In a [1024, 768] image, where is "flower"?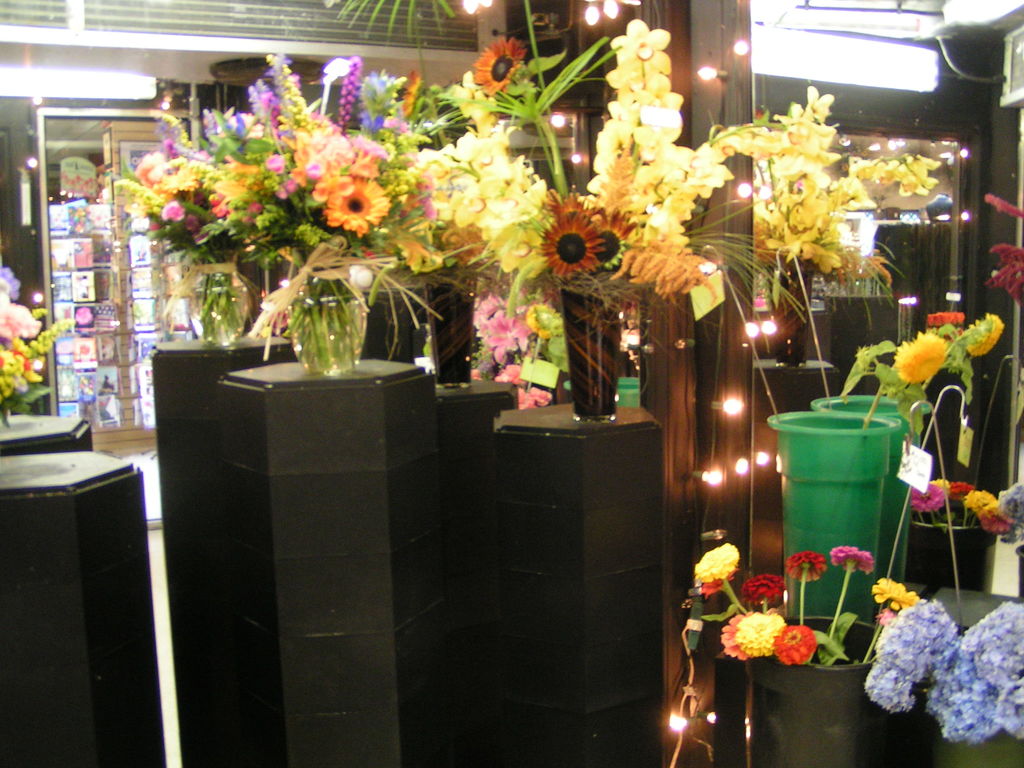
<bbox>894, 331, 943, 387</bbox>.
